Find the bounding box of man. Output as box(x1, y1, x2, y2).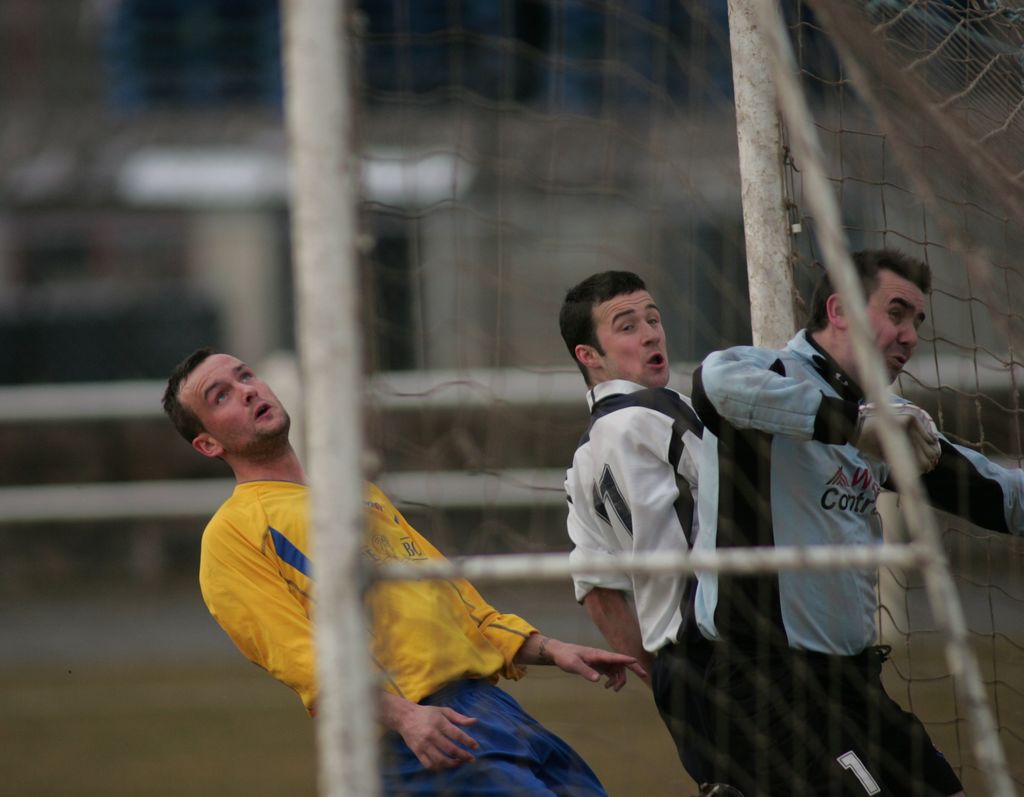
box(160, 345, 648, 796).
